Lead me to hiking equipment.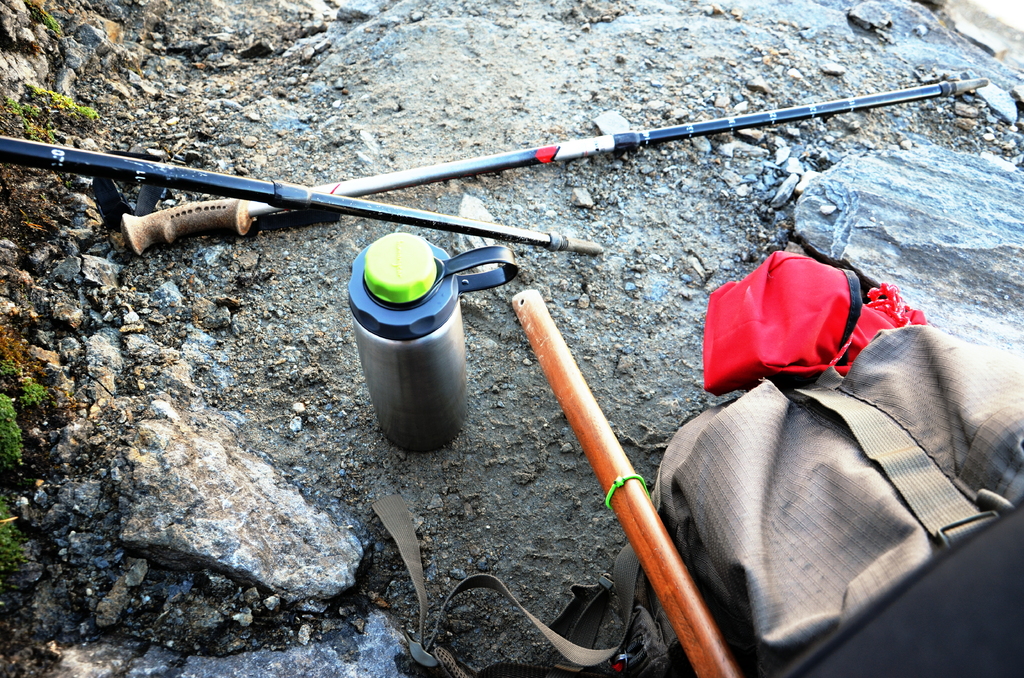
Lead to (365,312,1023,677).
